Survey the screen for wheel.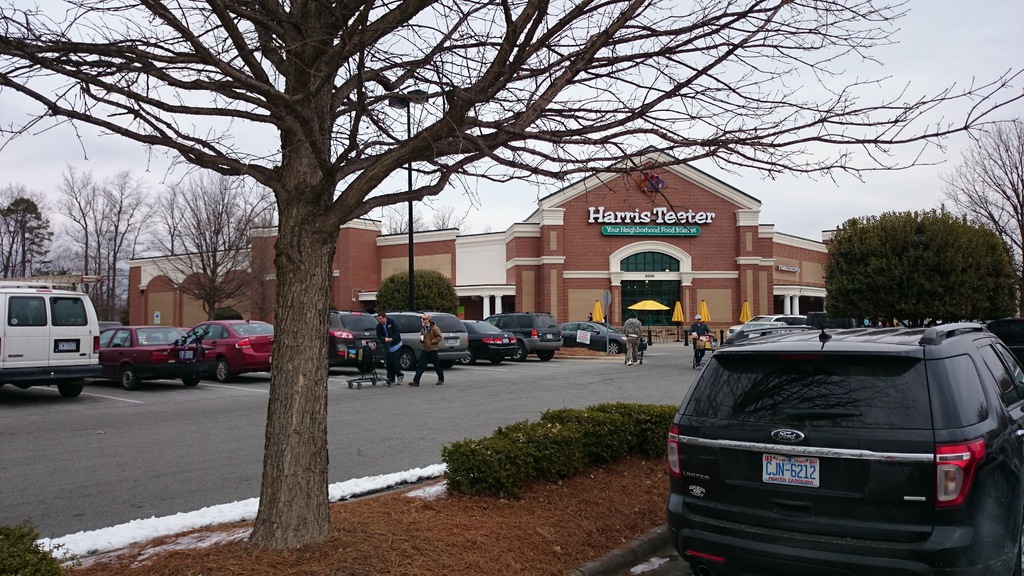
Survey found: detection(538, 351, 554, 363).
